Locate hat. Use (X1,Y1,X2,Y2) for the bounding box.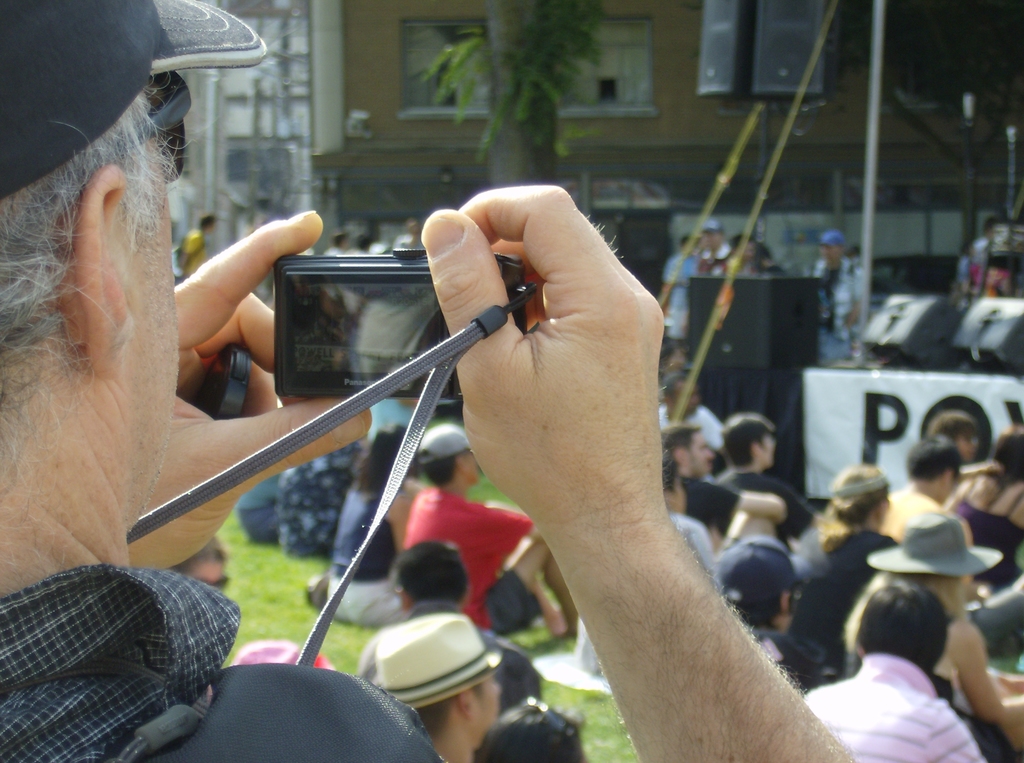
(375,613,506,705).
